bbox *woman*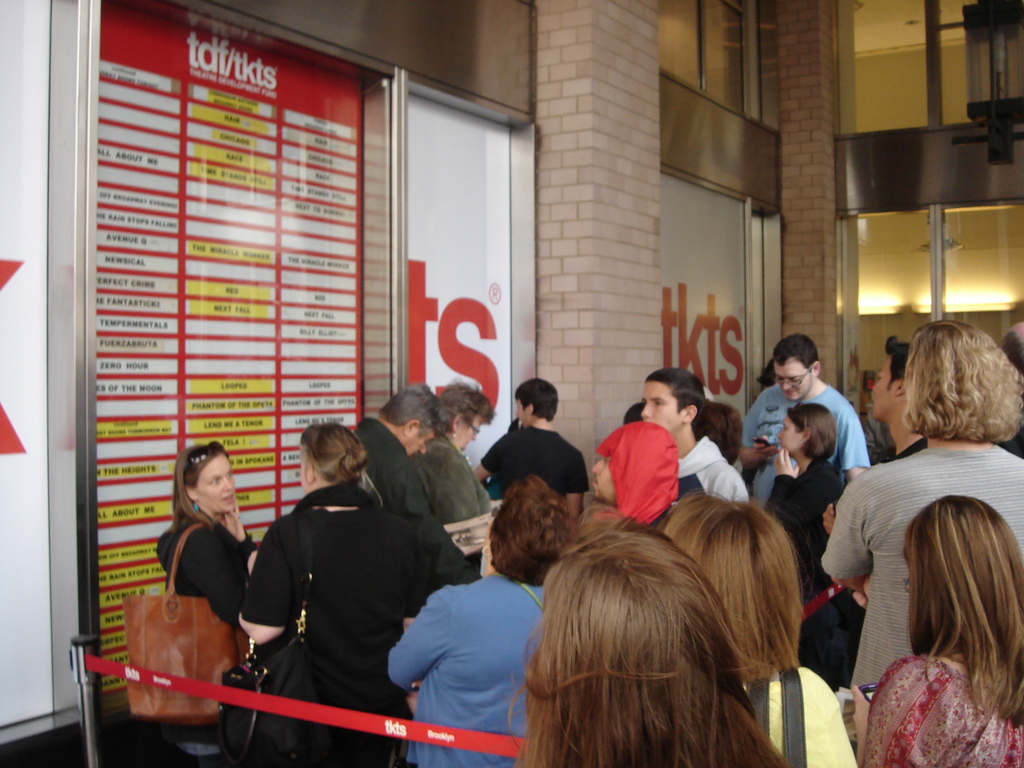
region(413, 383, 486, 580)
